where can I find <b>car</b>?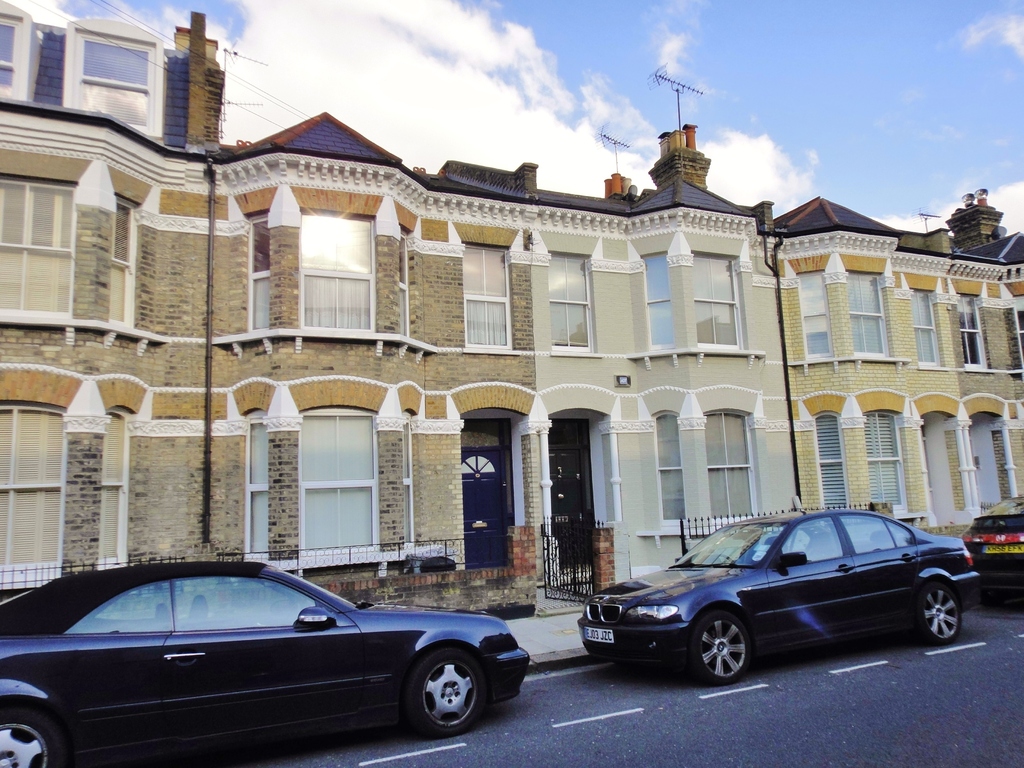
You can find it at (0,563,533,767).
